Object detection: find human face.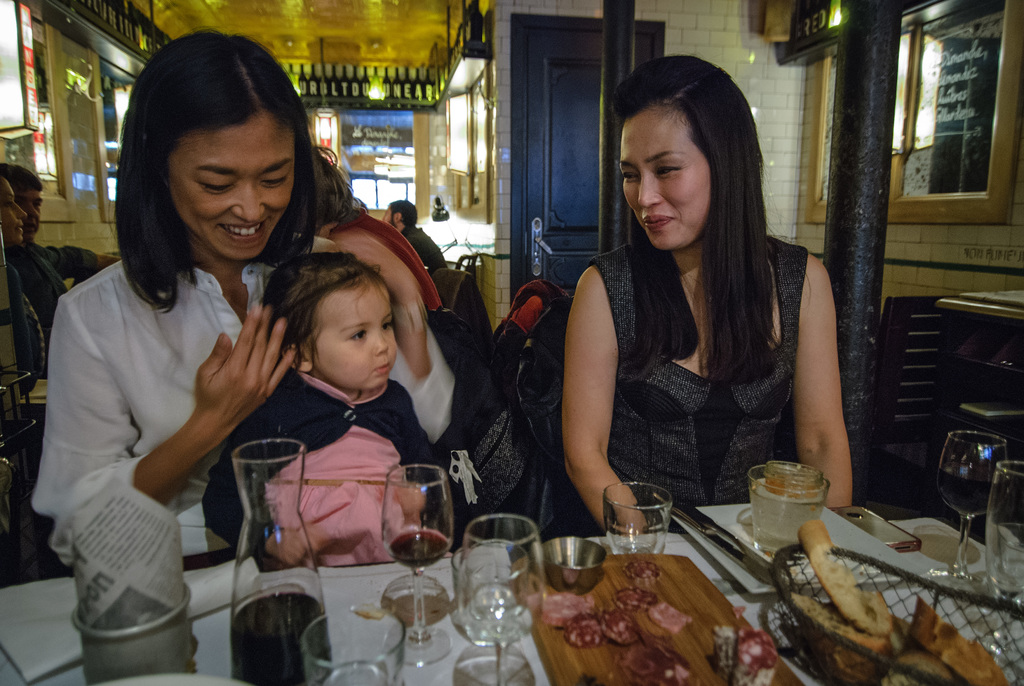
(166, 113, 301, 254).
